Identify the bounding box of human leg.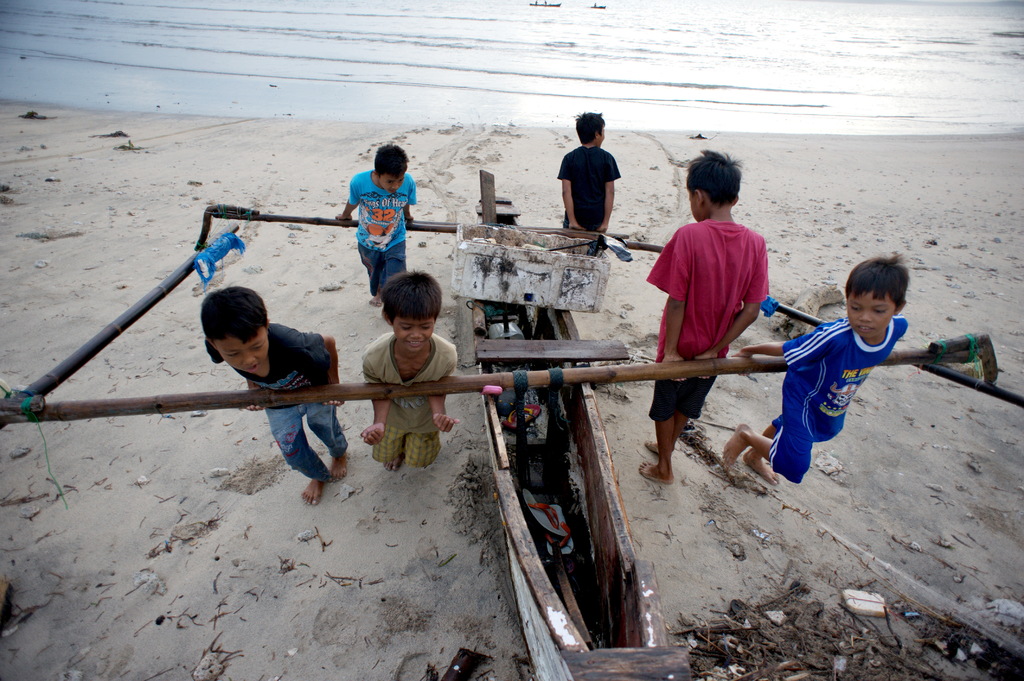
Rect(390, 221, 410, 271).
